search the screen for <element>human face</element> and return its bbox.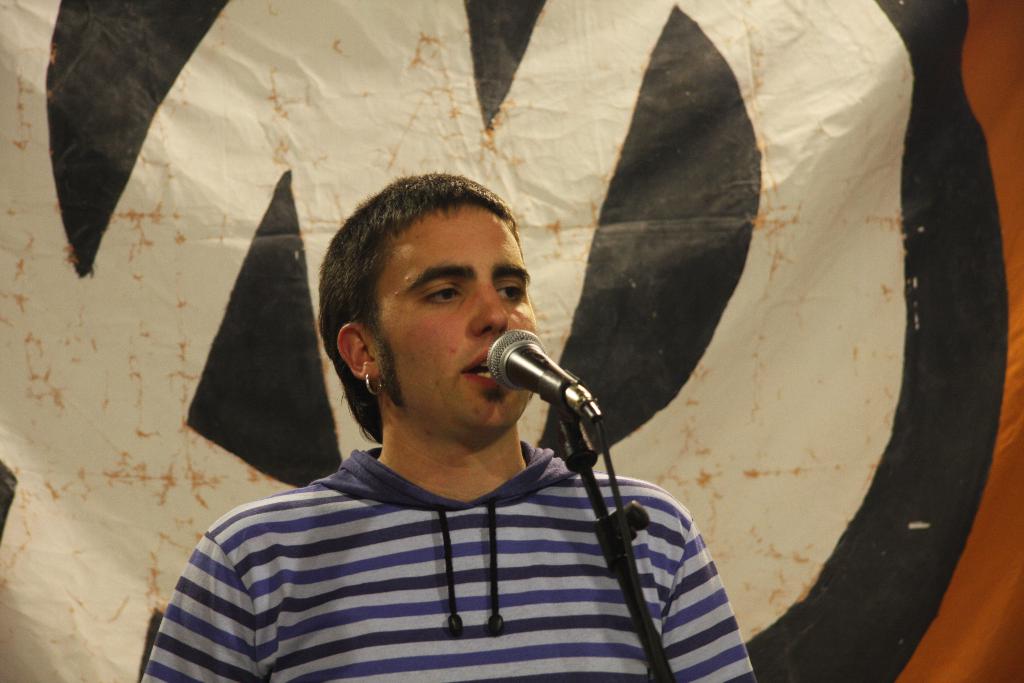
Found: <region>374, 205, 541, 435</region>.
